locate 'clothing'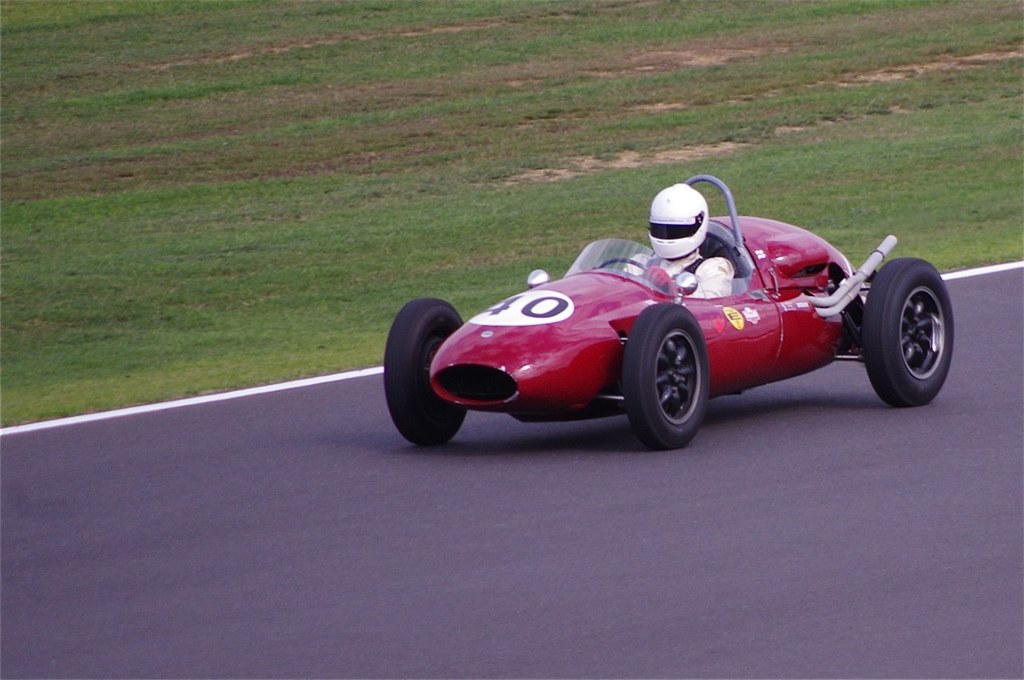
(left=626, top=248, right=731, bottom=295)
